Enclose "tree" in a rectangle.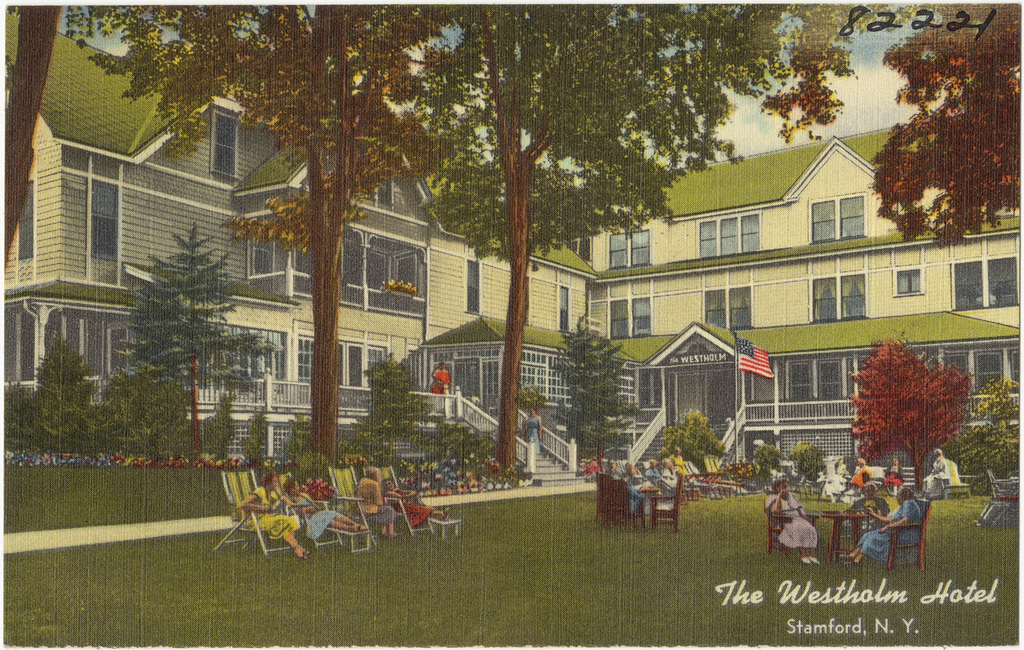
<box>649,412,720,482</box>.
